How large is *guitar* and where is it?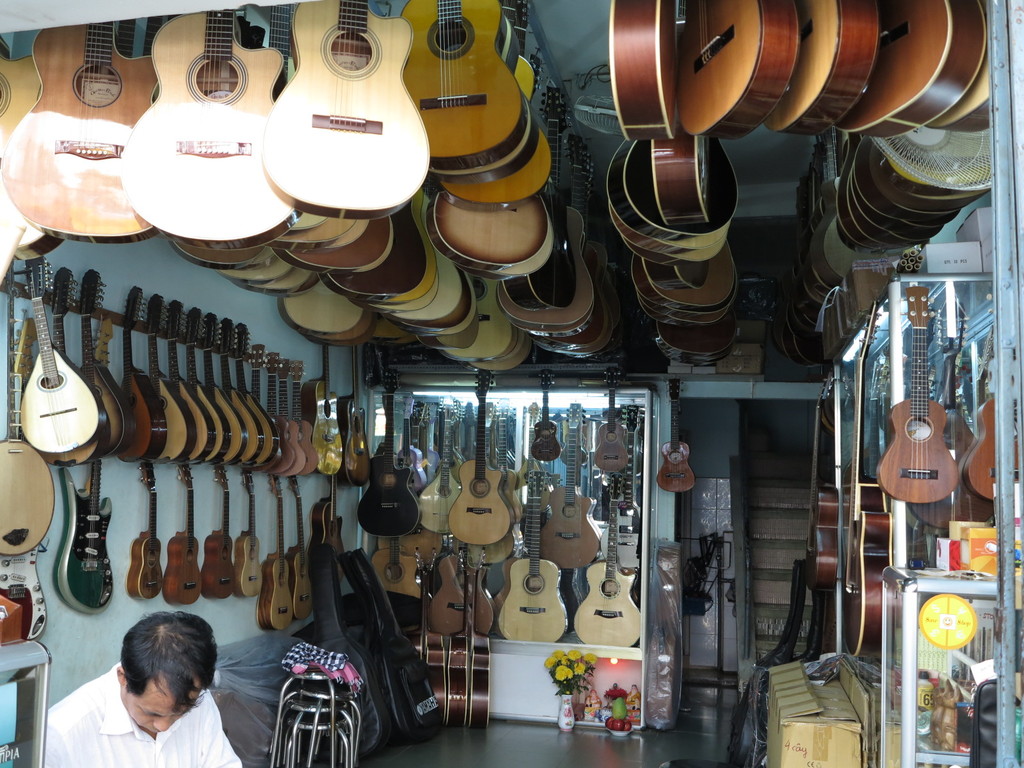
Bounding box: pyautogui.locateOnScreen(273, 202, 362, 250).
